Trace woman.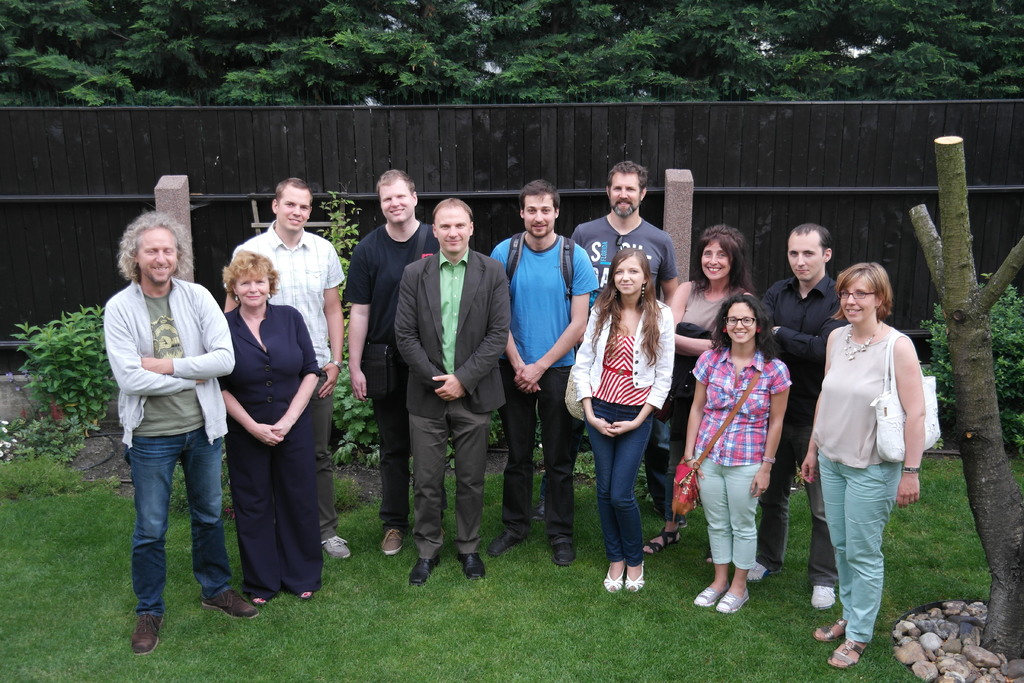
Traced to select_region(680, 292, 797, 614).
